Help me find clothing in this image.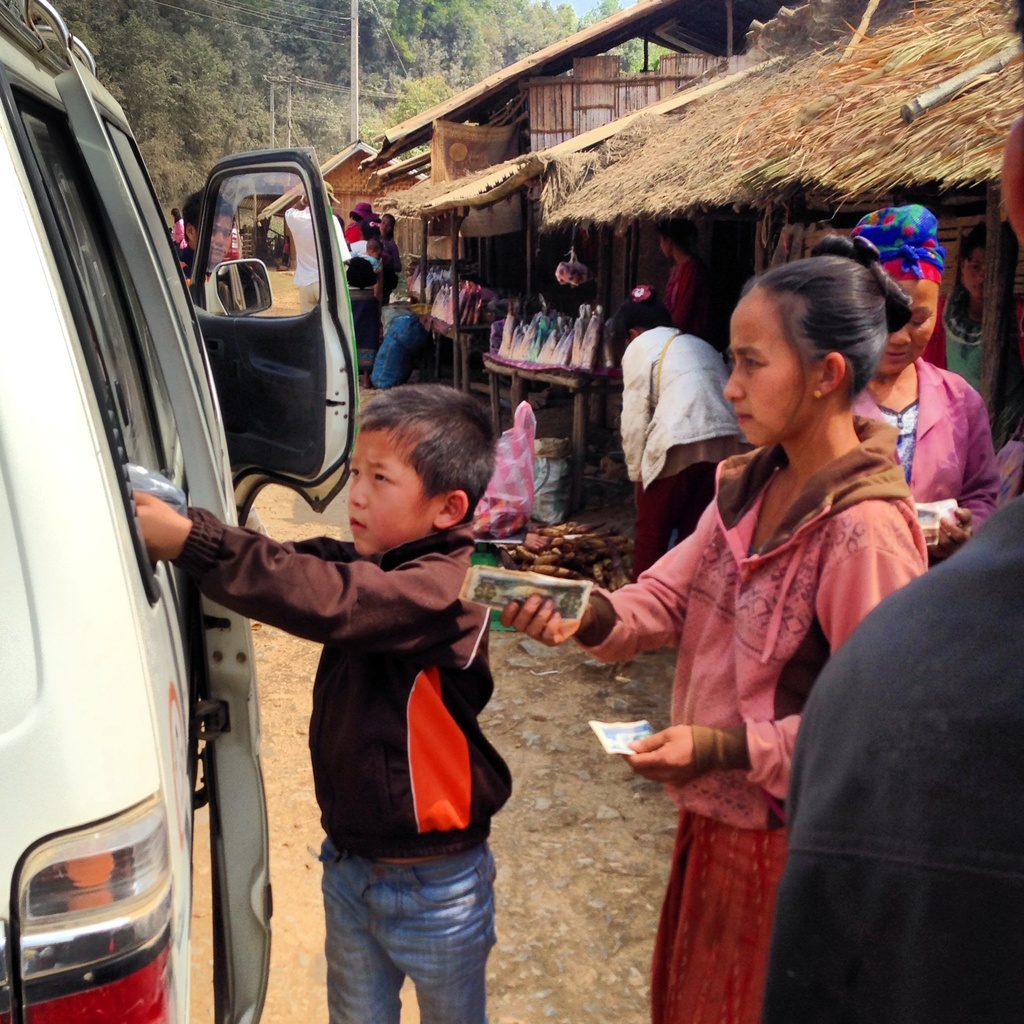
Found it: rect(765, 492, 1023, 1023).
